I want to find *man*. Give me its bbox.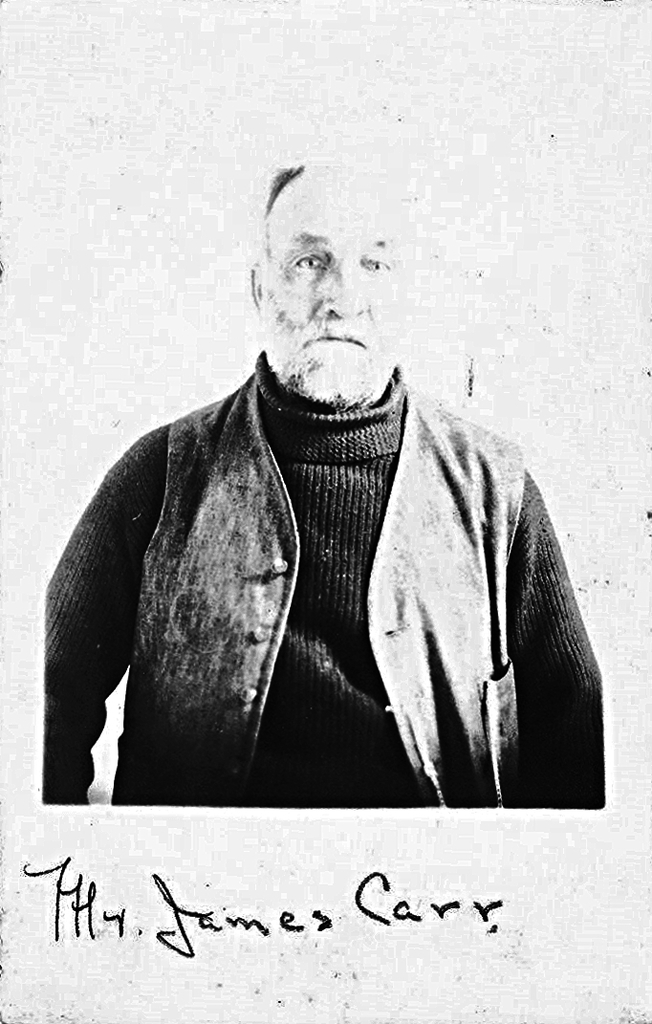
select_region(40, 162, 602, 814).
